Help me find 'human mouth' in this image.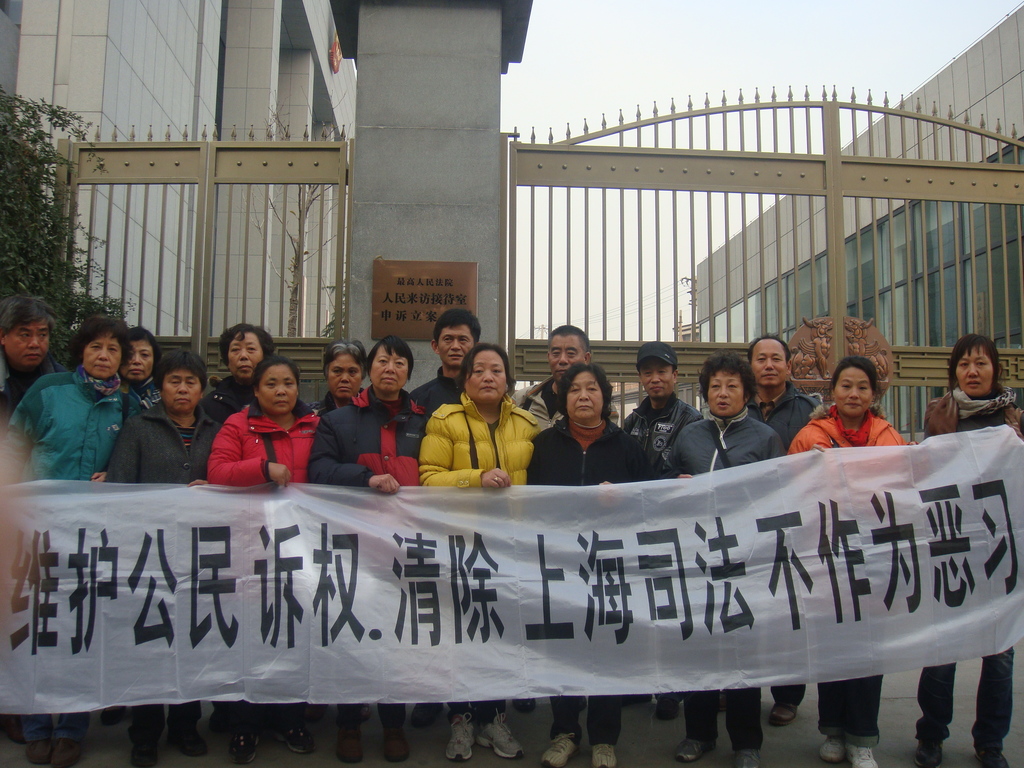
Found it: locate(339, 385, 351, 389).
